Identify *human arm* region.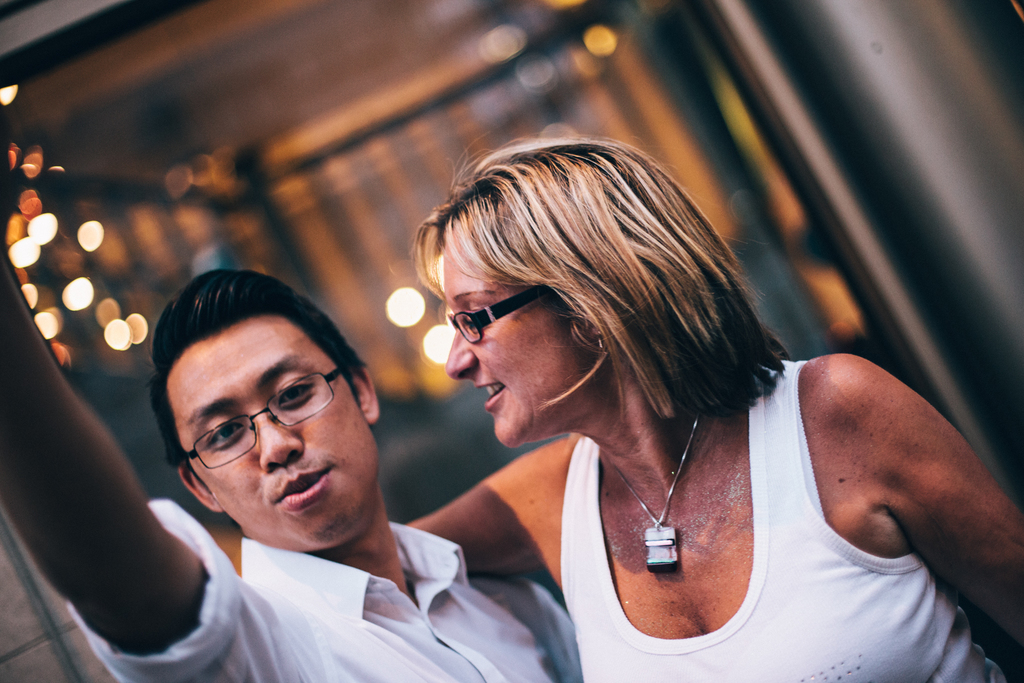
Region: select_region(396, 434, 579, 580).
